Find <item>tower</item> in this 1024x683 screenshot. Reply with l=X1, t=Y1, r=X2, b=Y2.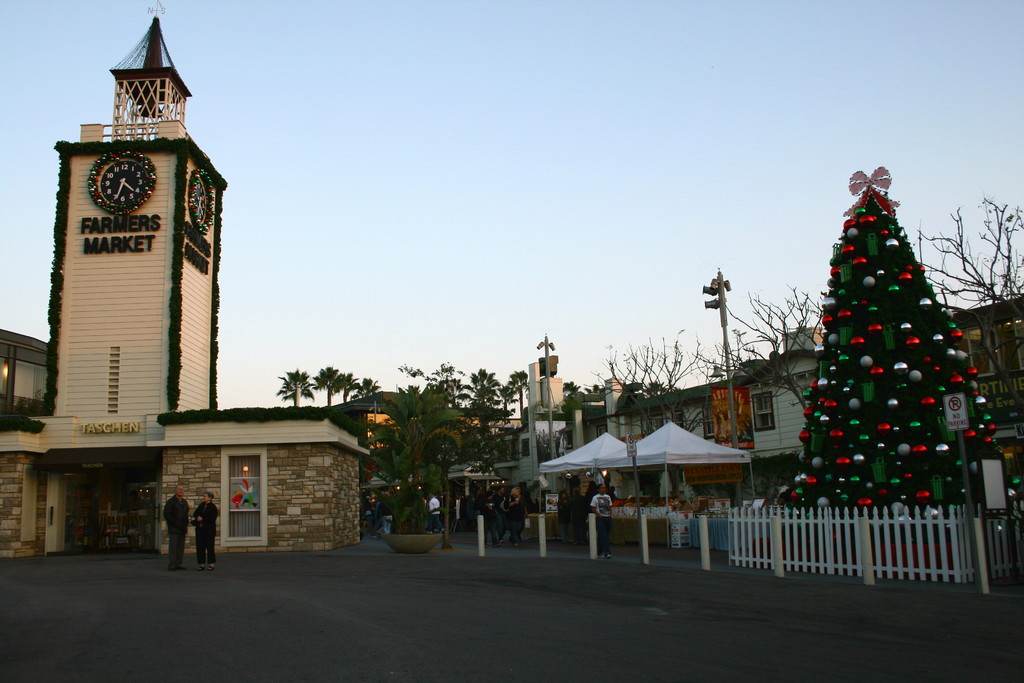
l=526, t=348, r=572, b=445.
